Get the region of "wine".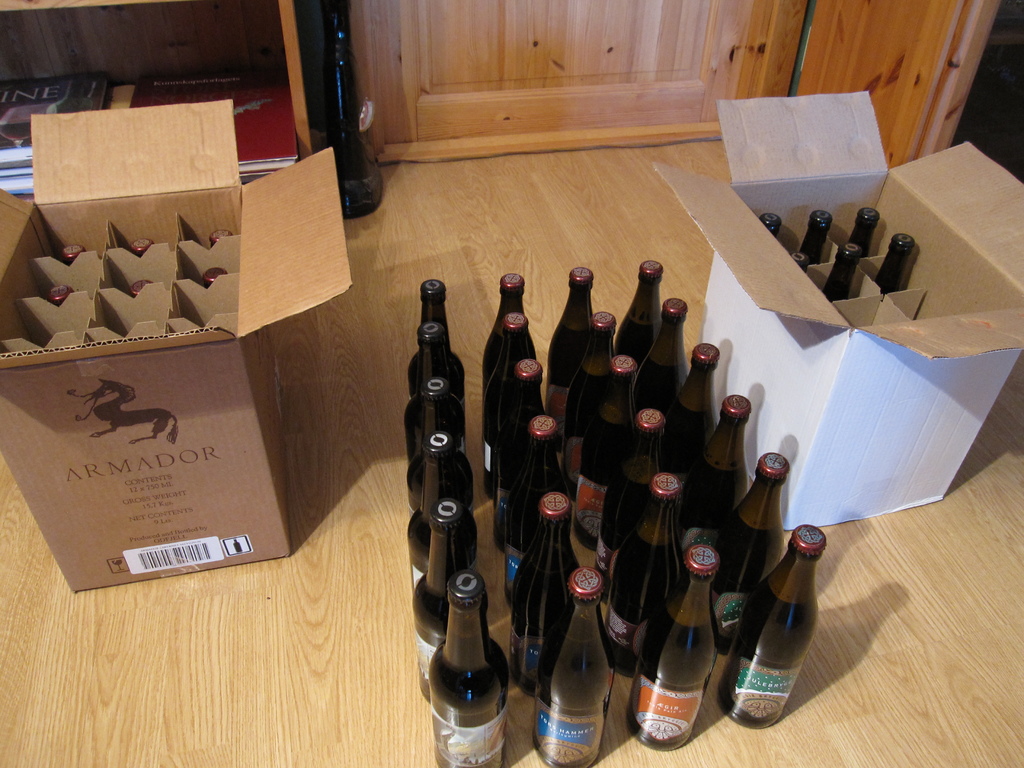
l=128, t=279, r=157, b=299.
